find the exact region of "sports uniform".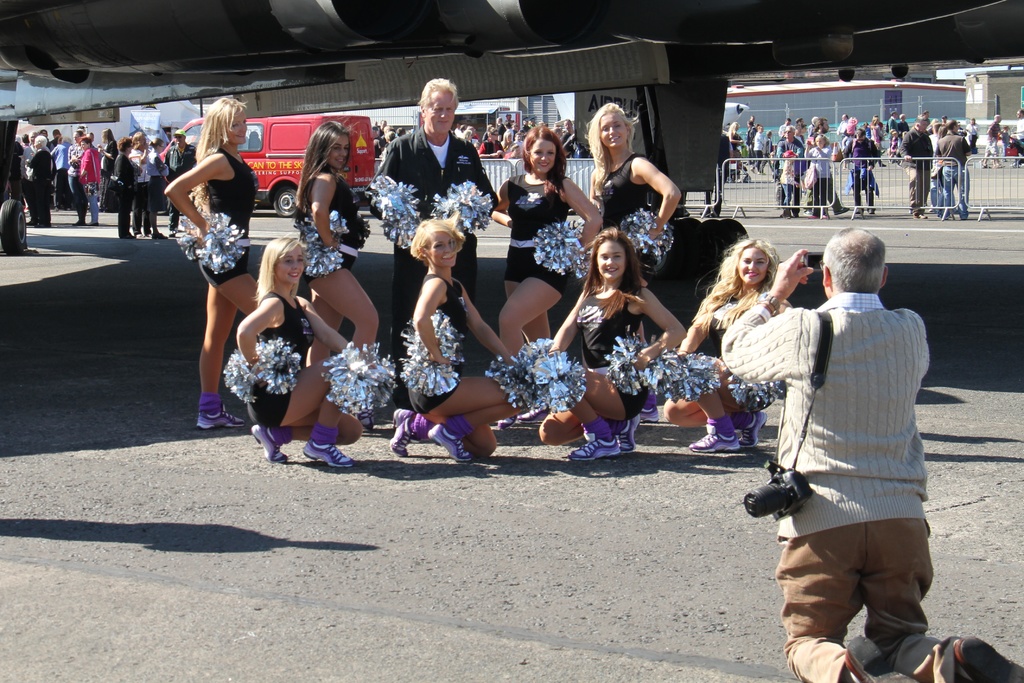
Exact region: (298, 165, 362, 284).
